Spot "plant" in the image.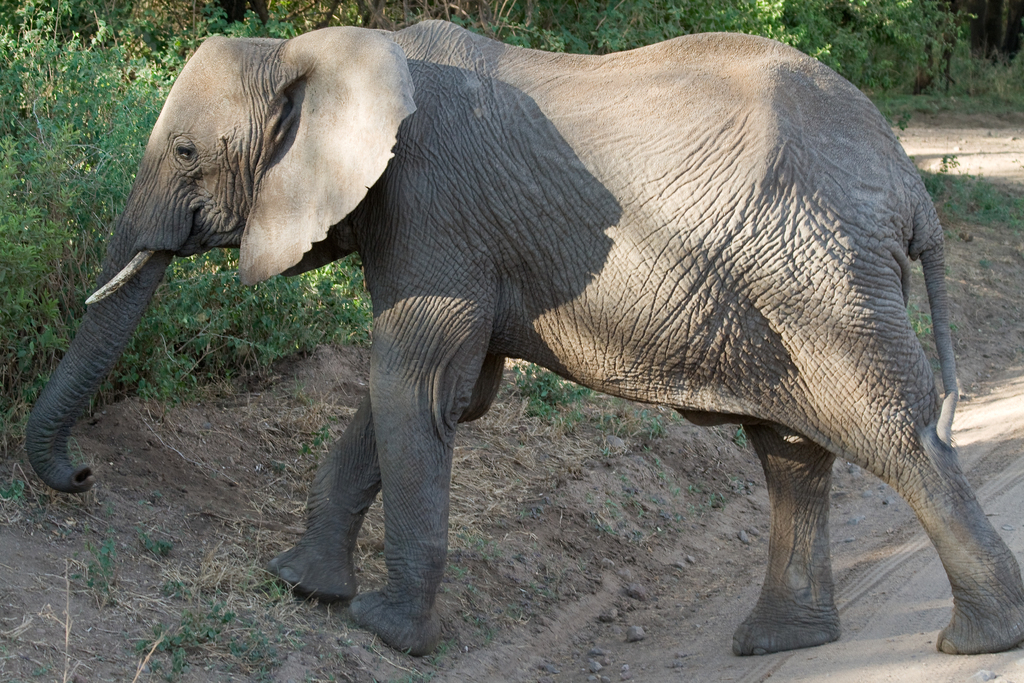
"plant" found at <bbox>502, 358, 618, 416</bbox>.
